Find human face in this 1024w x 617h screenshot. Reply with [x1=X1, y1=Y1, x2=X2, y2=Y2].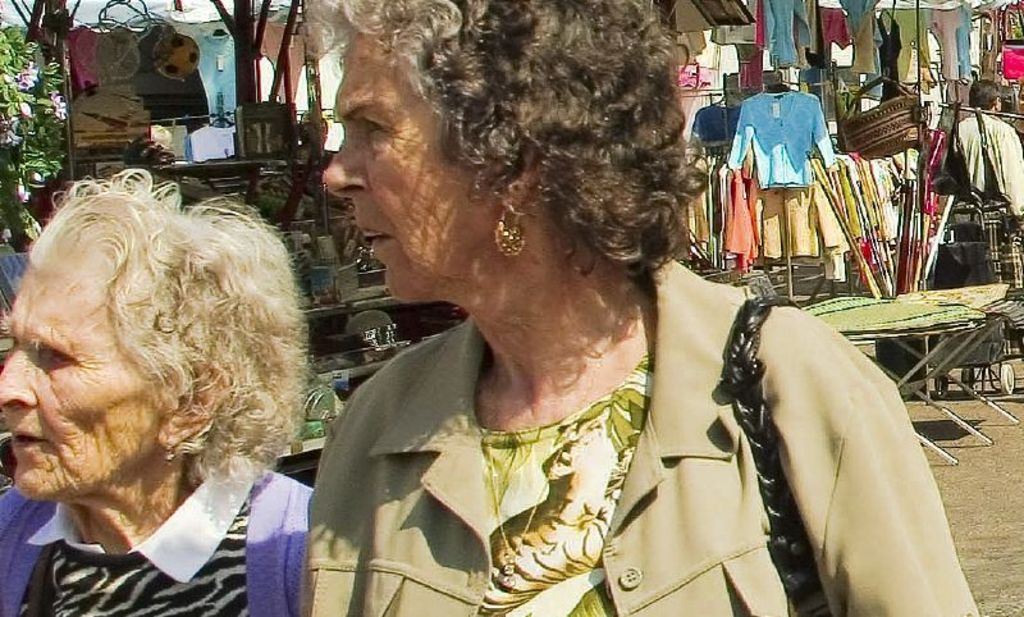
[x1=326, y1=38, x2=502, y2=307].
